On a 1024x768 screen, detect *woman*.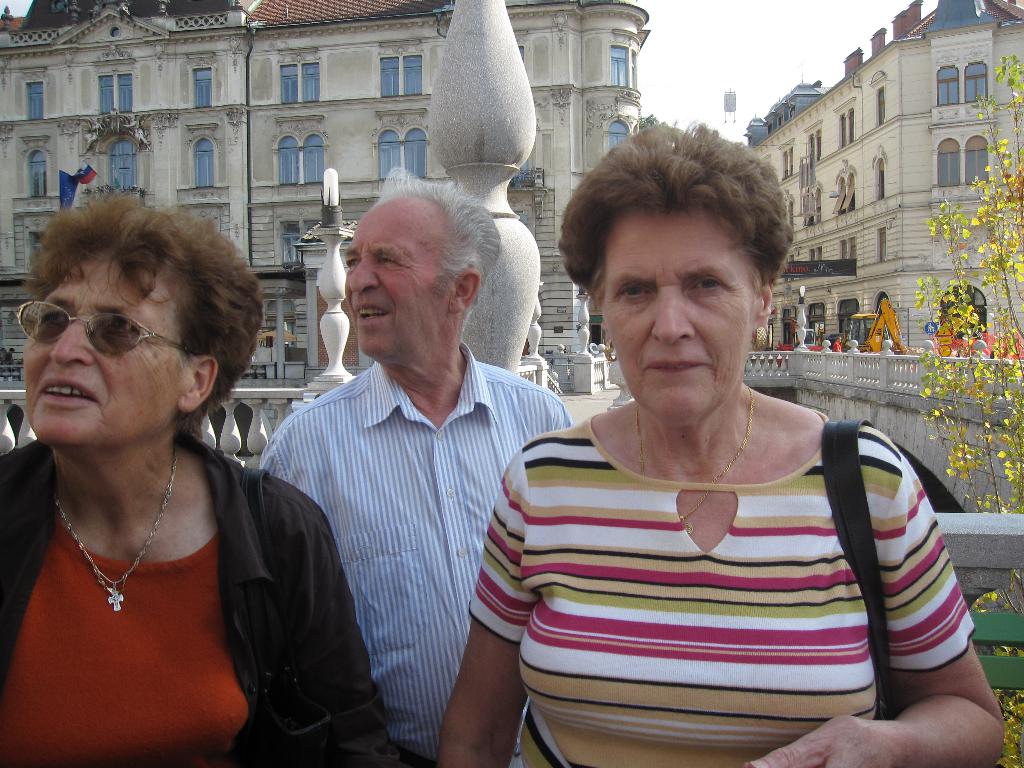
[left=0, top=187, right=408, bottom=767].
